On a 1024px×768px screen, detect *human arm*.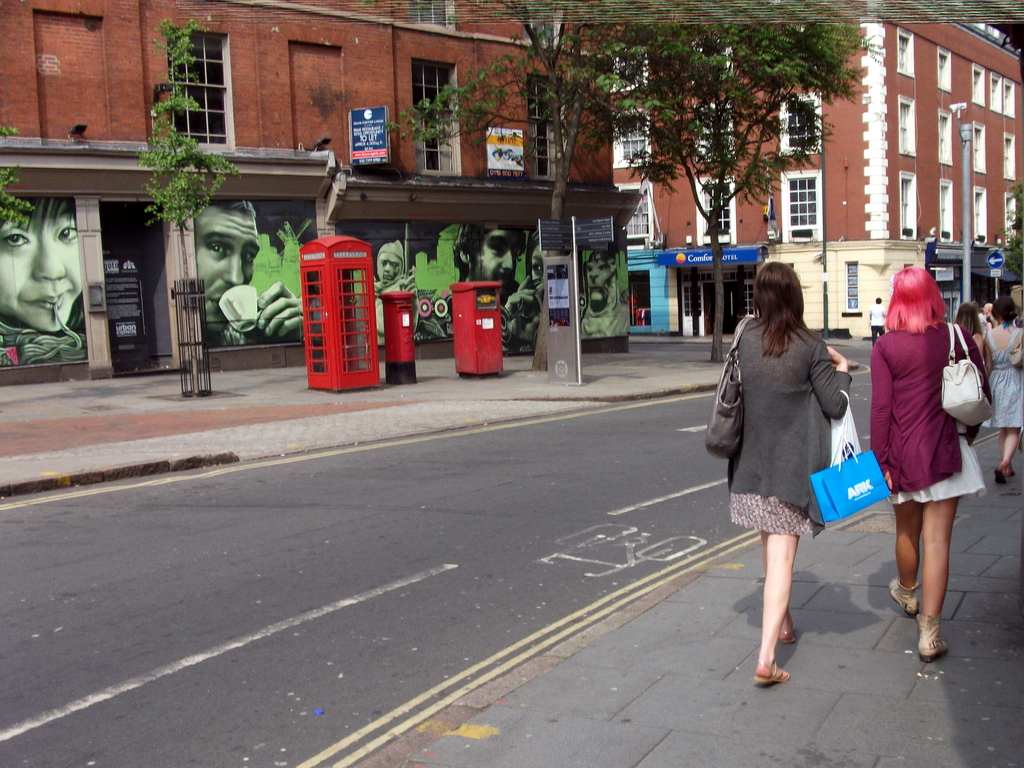
<bbox>982, 328, 998, 374</bbox>.
